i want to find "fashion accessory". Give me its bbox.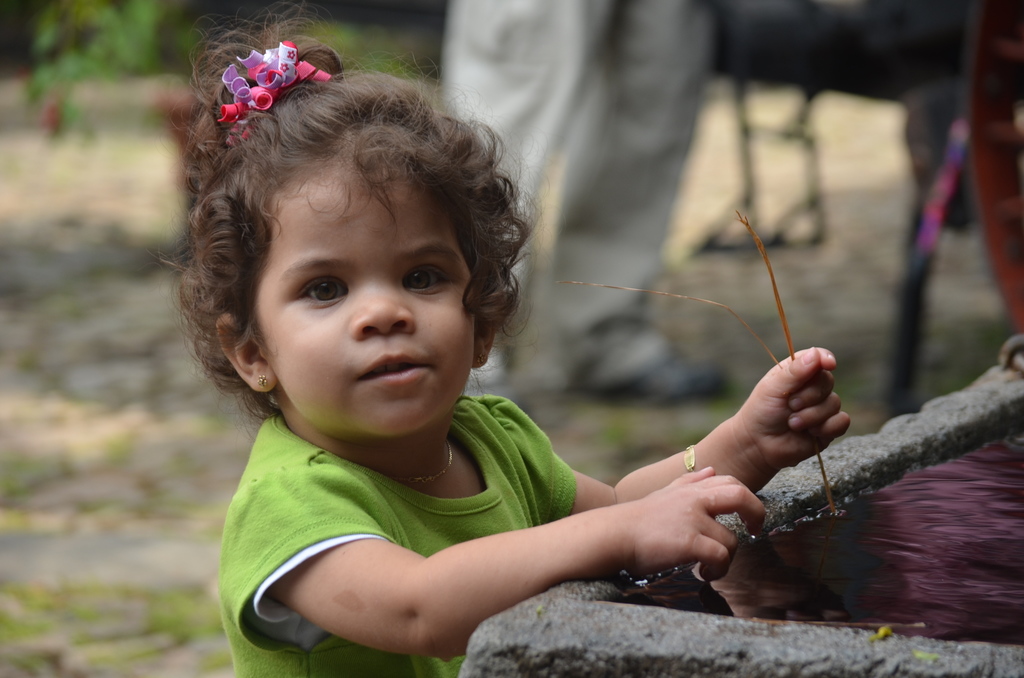
select_region(680, 444, 700, 474).
